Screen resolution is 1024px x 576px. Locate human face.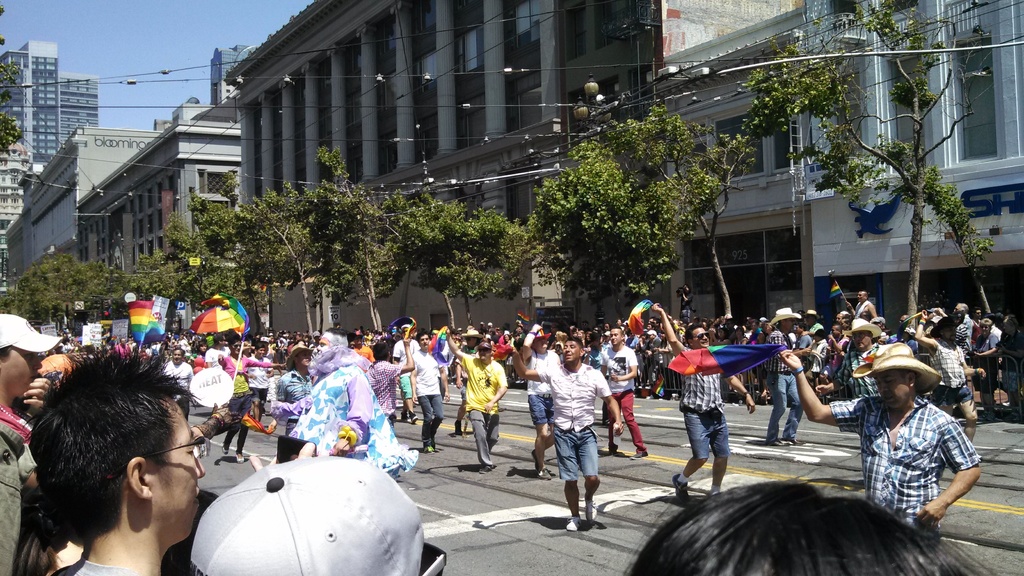
crop(152, 403, 204, 545).
